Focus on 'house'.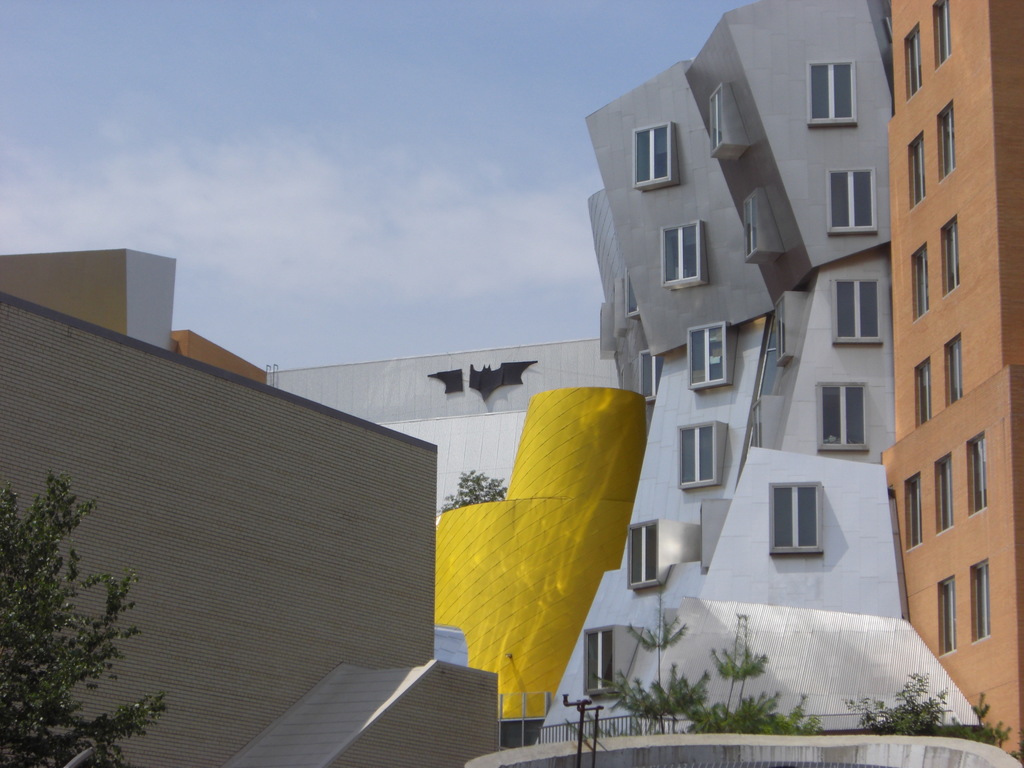
Focused at bbox(6, 264, 513, 767).
